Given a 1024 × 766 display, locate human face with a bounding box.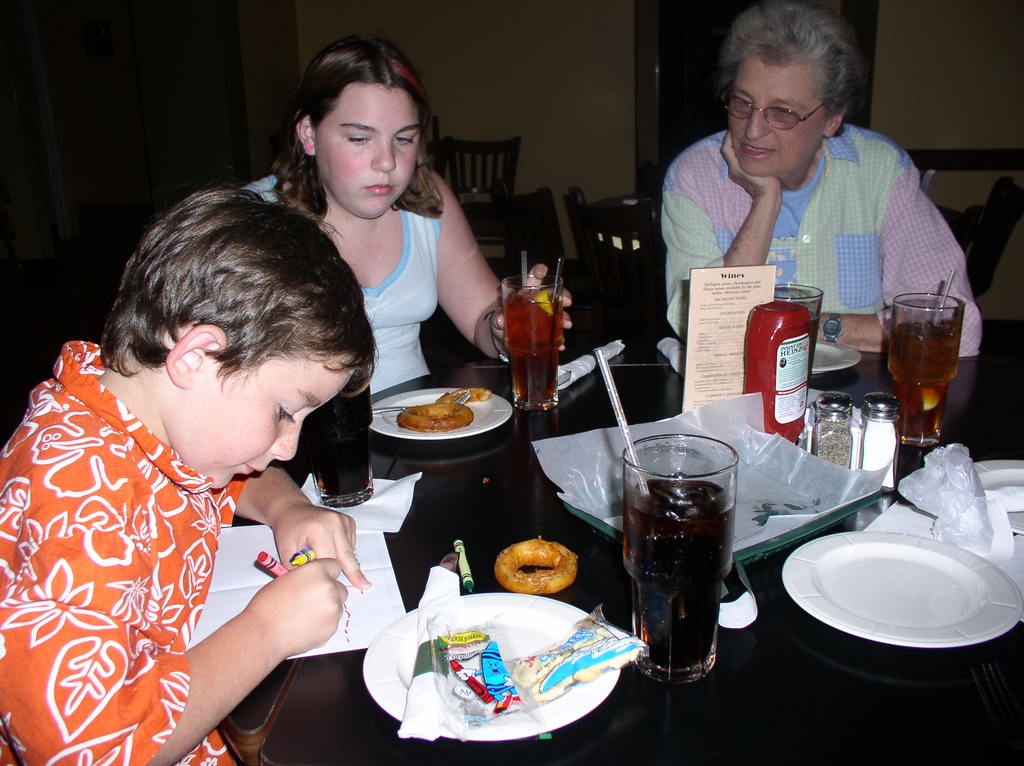
Located: (728,54,817,180).
